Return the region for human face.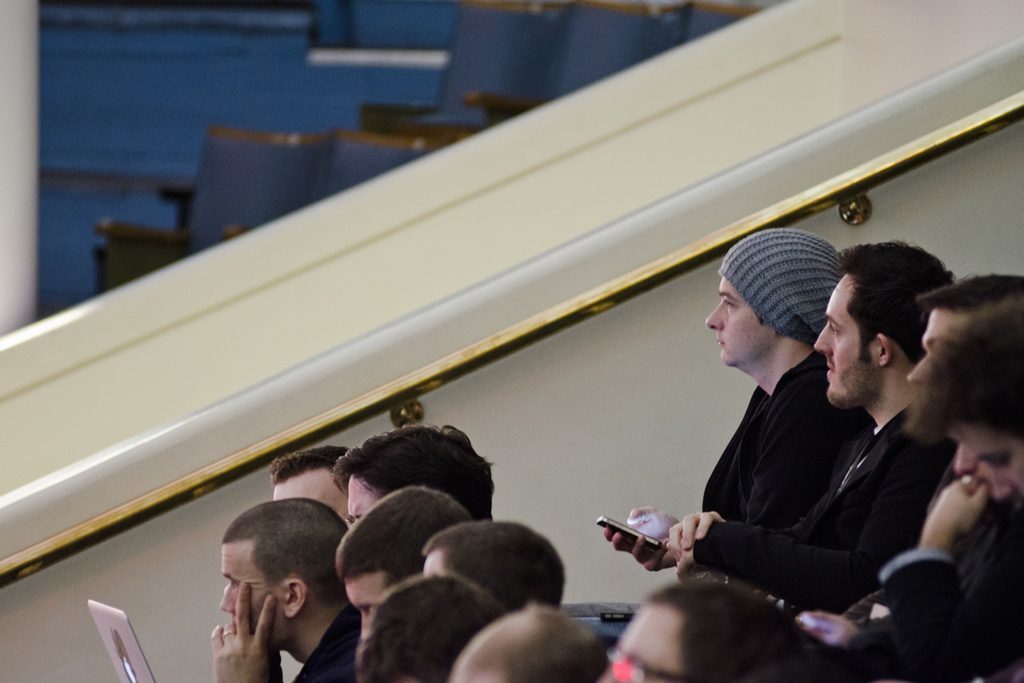
[346,583,383,640].
